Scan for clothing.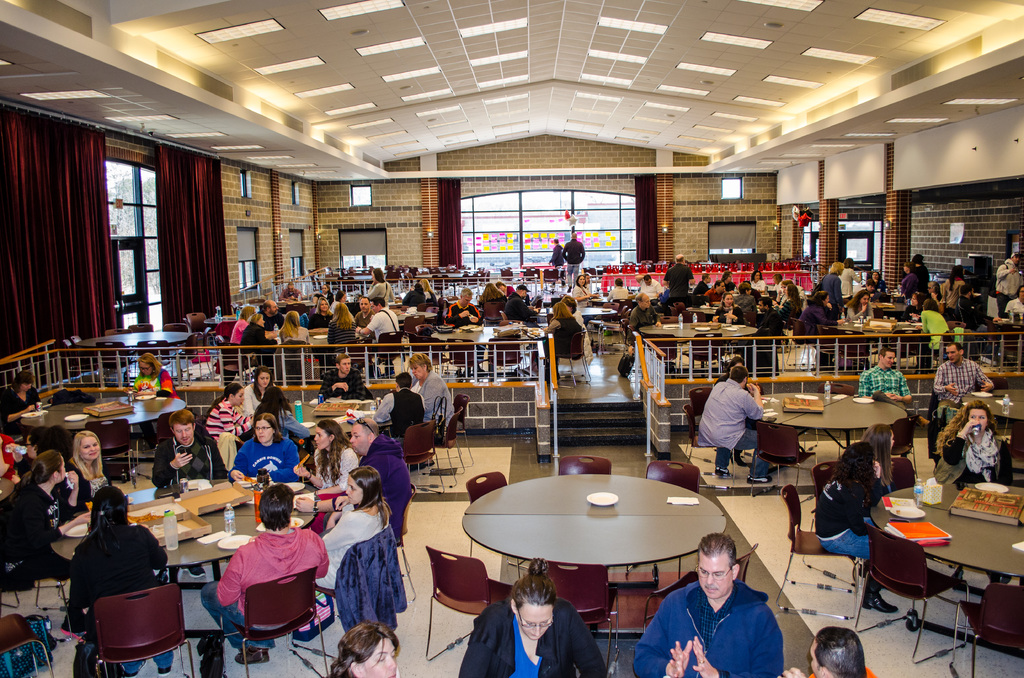
Scan result: detection(358, 423, 415, 538).
